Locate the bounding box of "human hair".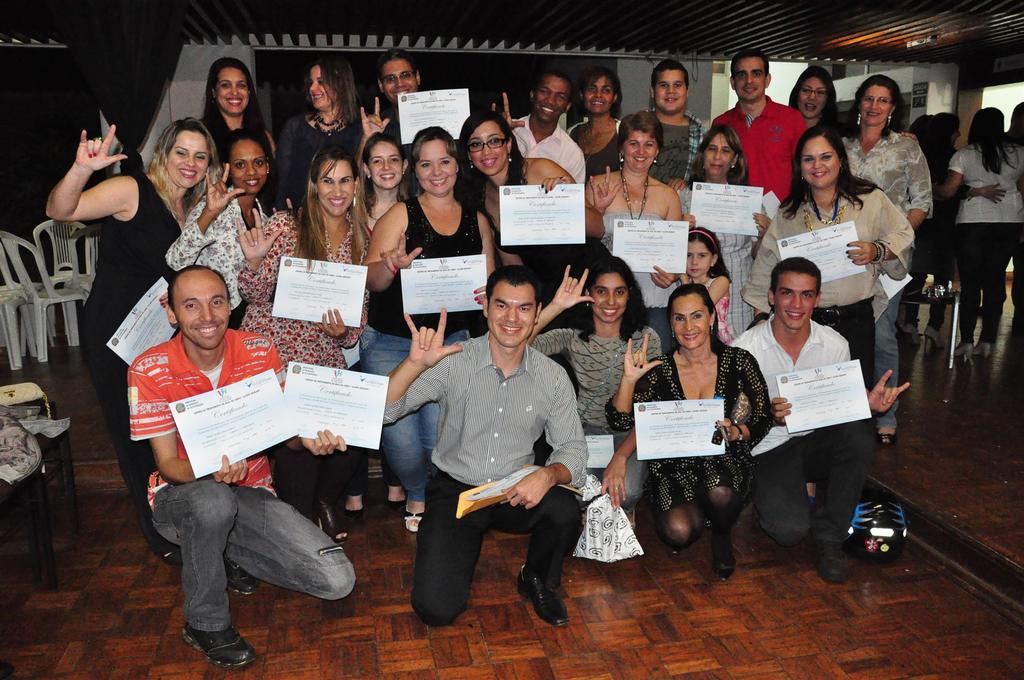
Bounding box: rect(728, 47, 771, 92).
